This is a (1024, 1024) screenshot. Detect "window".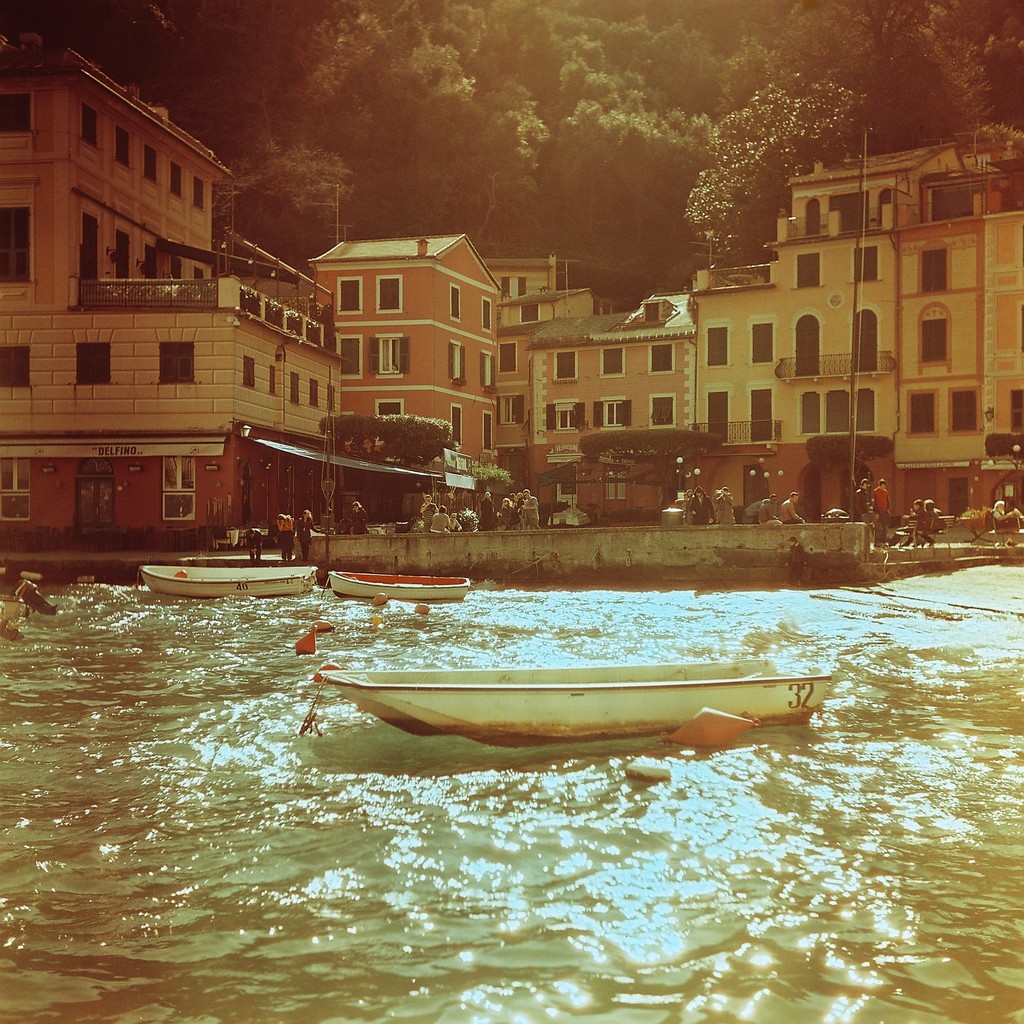
x1=554 y1=354 x2=579 y2=380.
